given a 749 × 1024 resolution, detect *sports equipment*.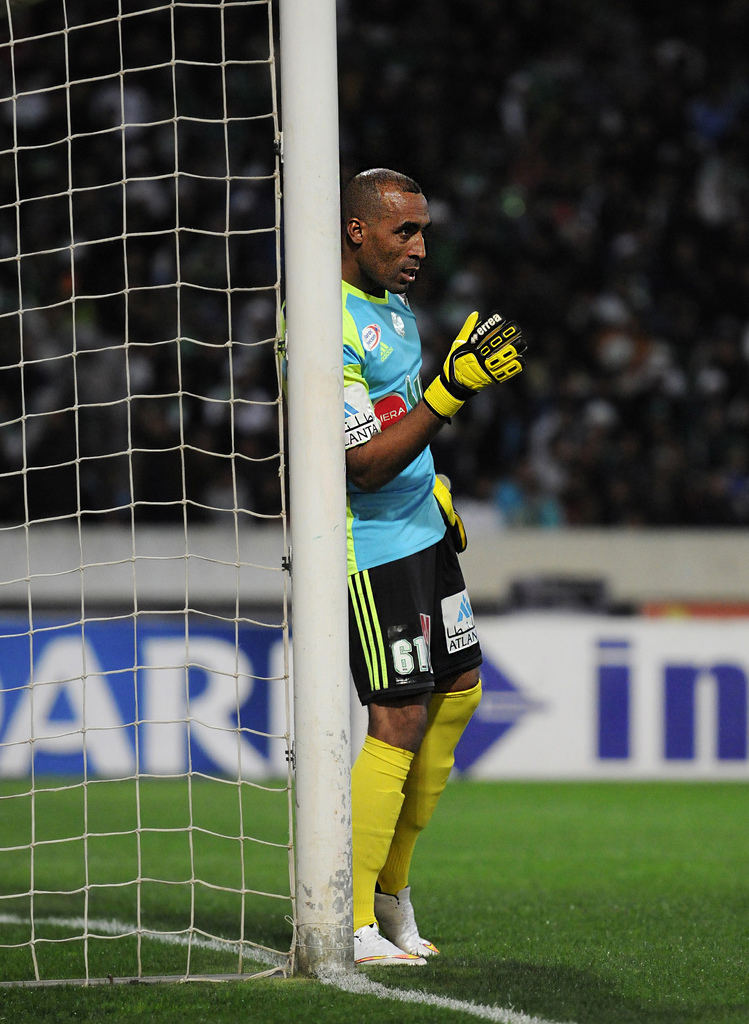
(x1=366, y1=684, x2=481, y2=895).
